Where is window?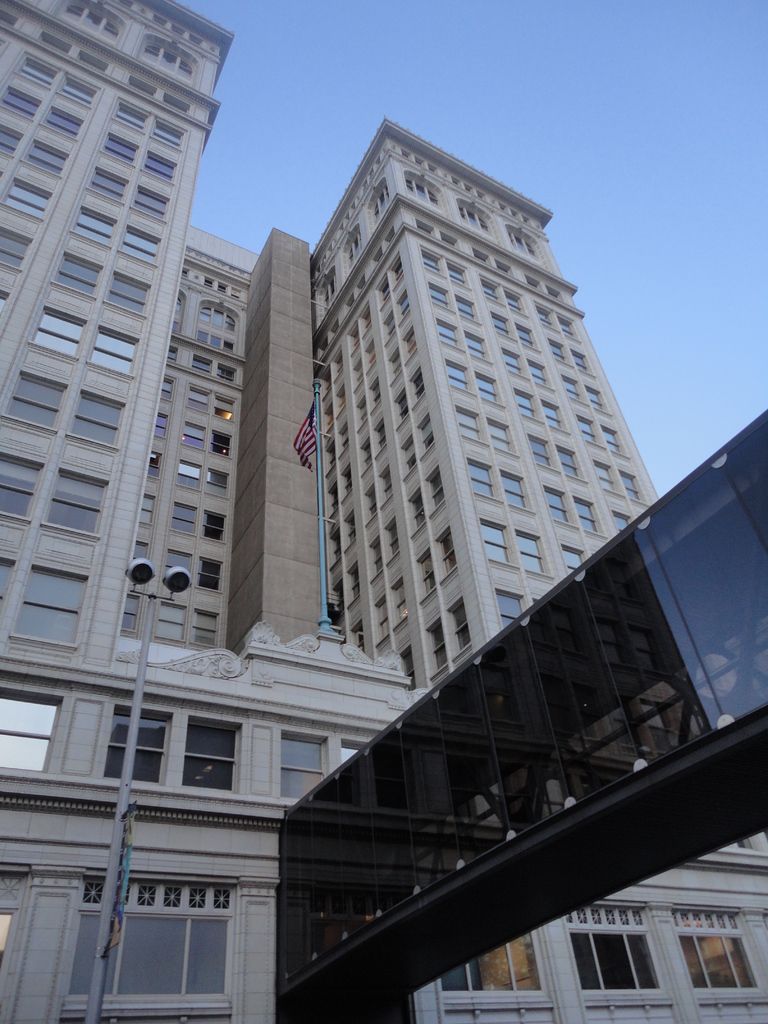
box(480, 278, 503, 302).
